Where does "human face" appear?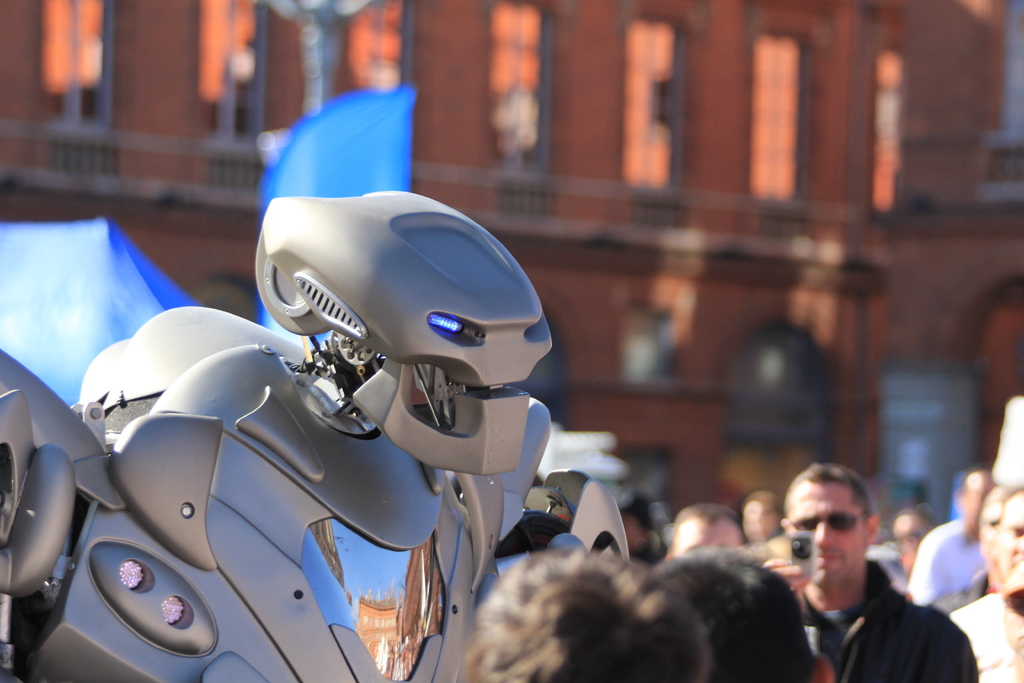
Appears at 743 500 780 542.
